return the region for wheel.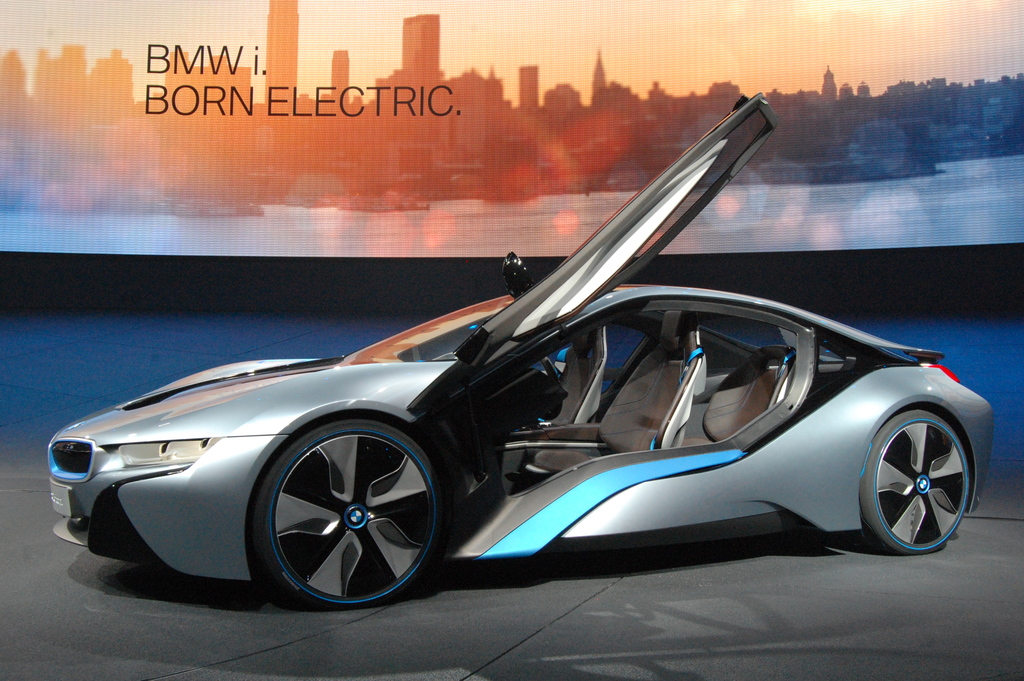
BBox(247, 416, 448, 607).
